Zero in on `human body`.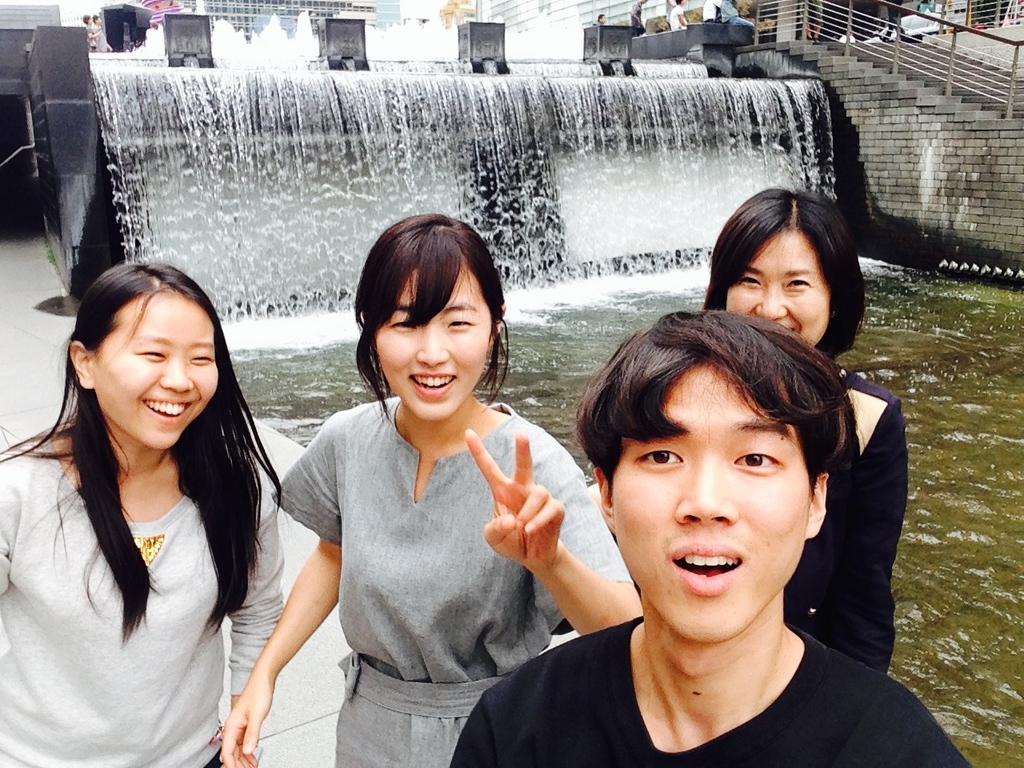
Zeroed in: [442,618,969,767].
